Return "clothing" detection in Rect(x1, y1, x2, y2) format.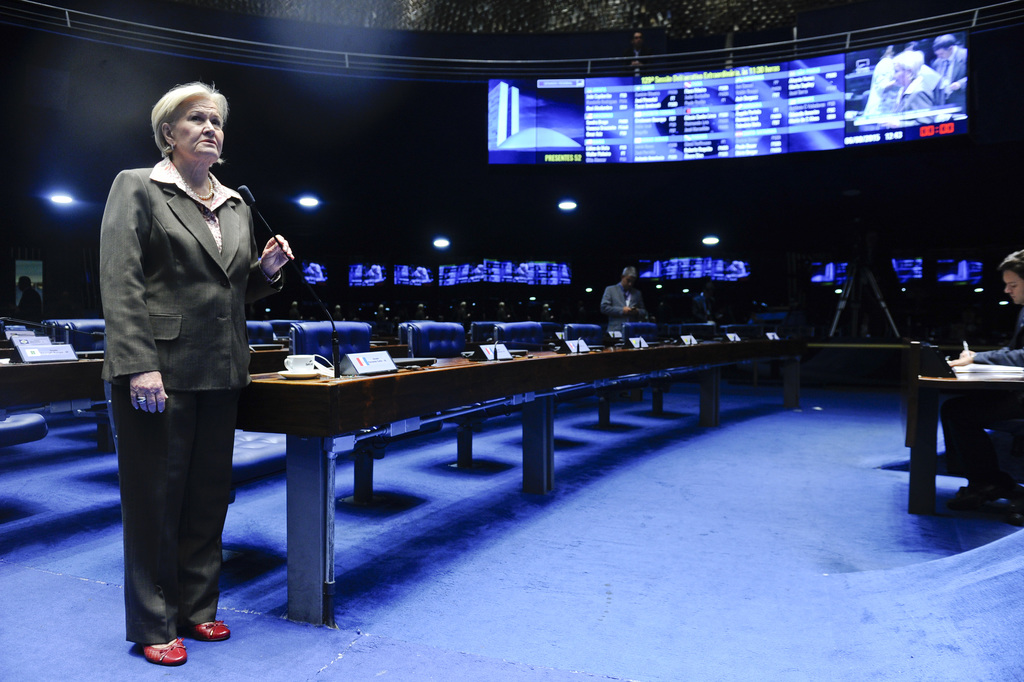
Rect(599, 283, 649, 337).
